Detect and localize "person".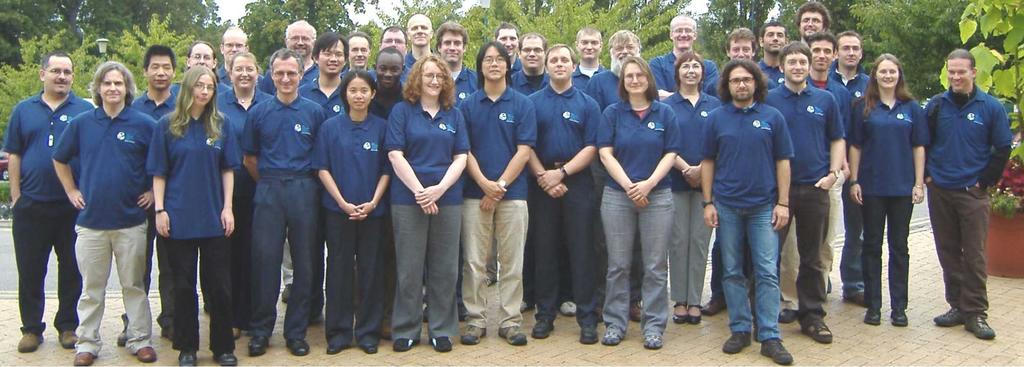
Localized at Rect(308, 69, 392, 355).
